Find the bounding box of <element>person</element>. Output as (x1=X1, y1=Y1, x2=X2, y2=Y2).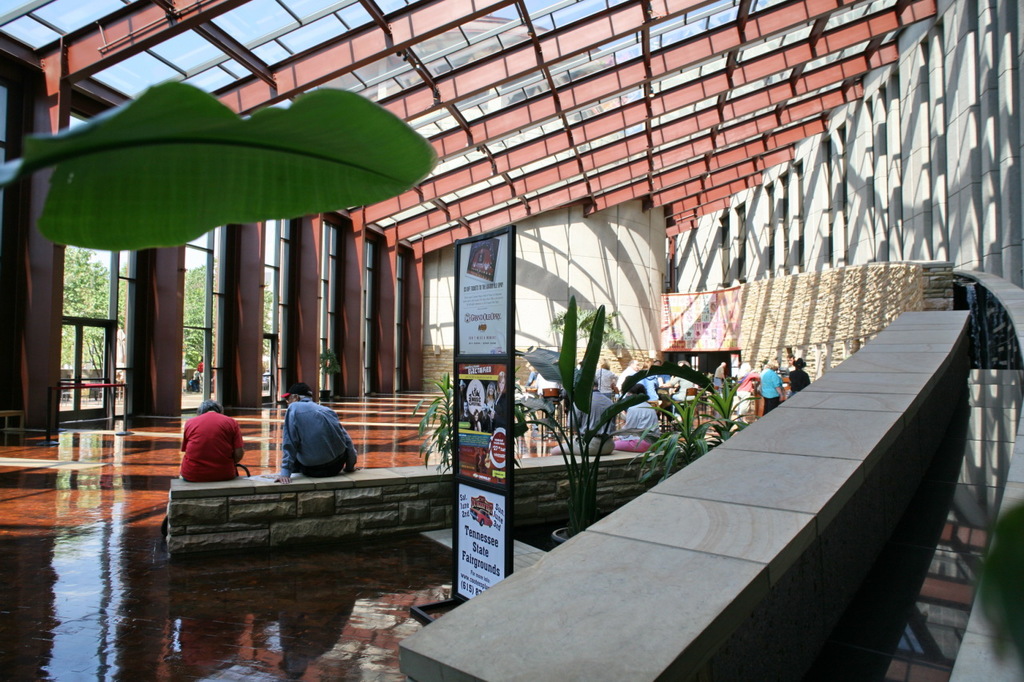
(x1=179, y1=399, x2=244, y2=484).
